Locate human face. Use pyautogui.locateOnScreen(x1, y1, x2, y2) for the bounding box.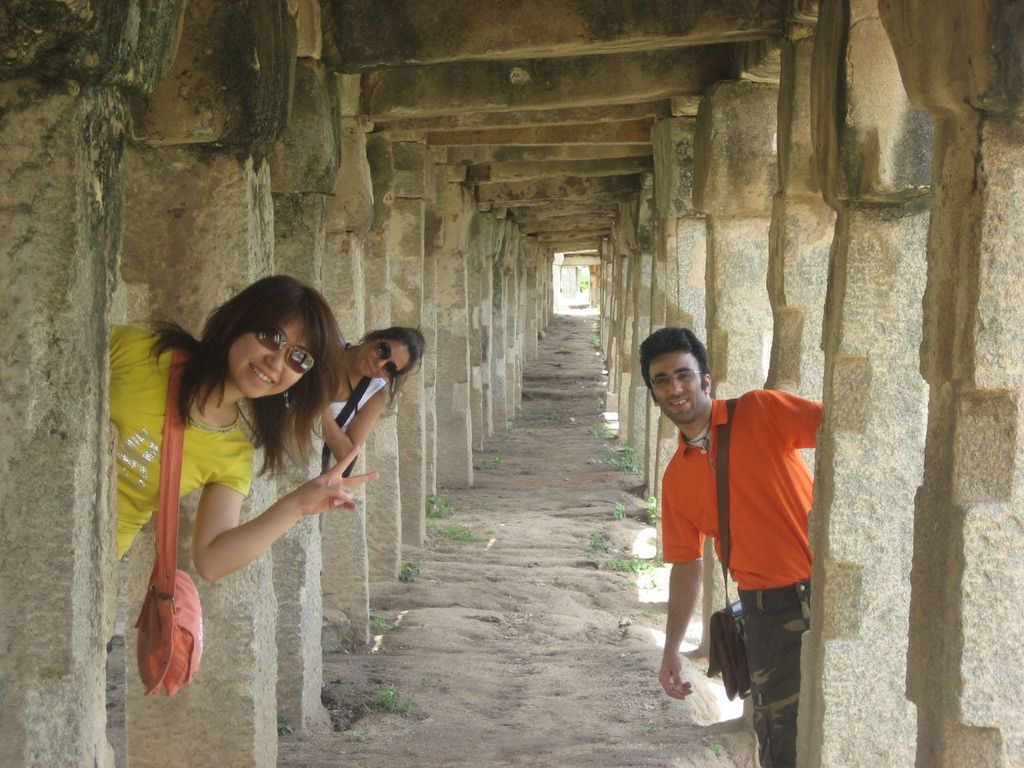
pyautogui.locateOnScreen(231, 314, 314, 402).
